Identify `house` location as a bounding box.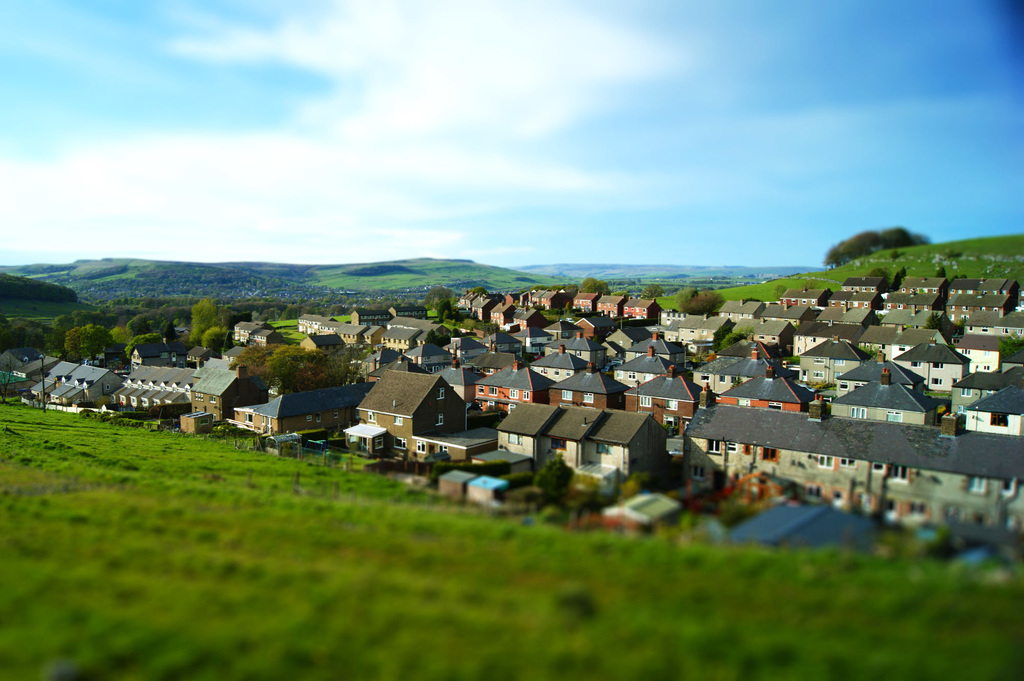
bbox(415, 342, 454, 368).
